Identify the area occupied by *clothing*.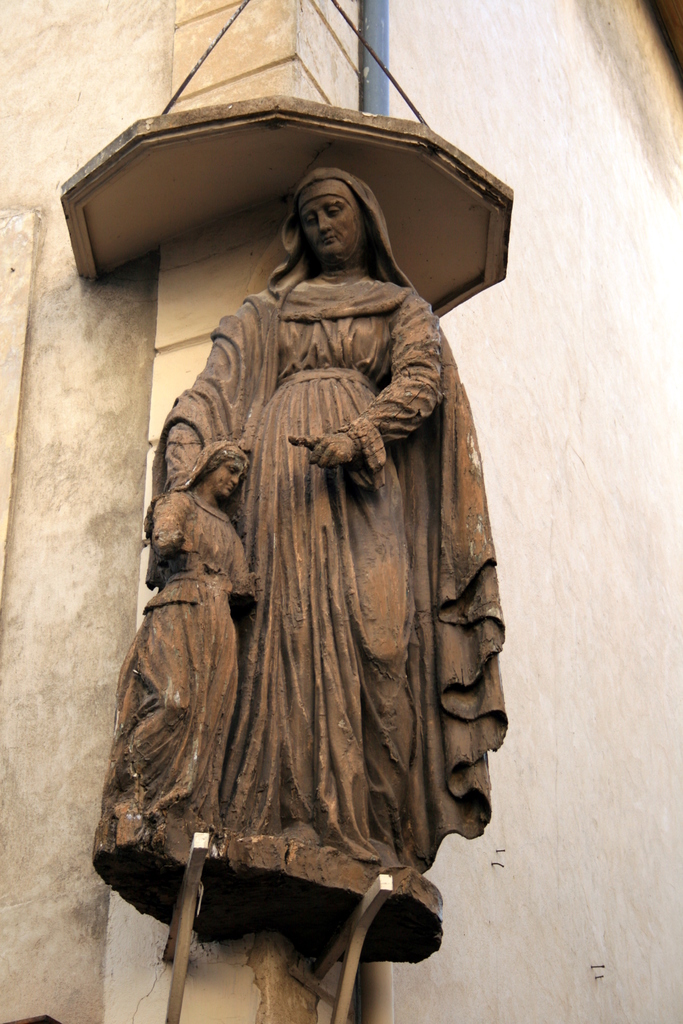
Area: region(128, 266, 486, 938).
